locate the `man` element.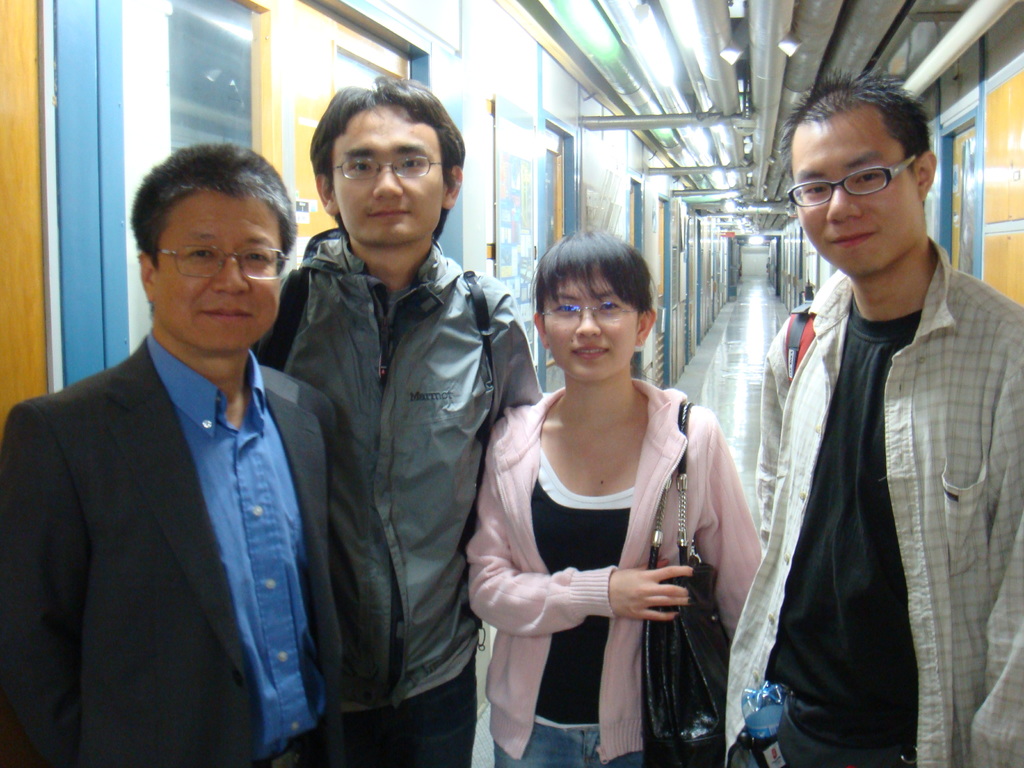
Element bbox: [x1=250, y1=77, x2=535, y2=767].
